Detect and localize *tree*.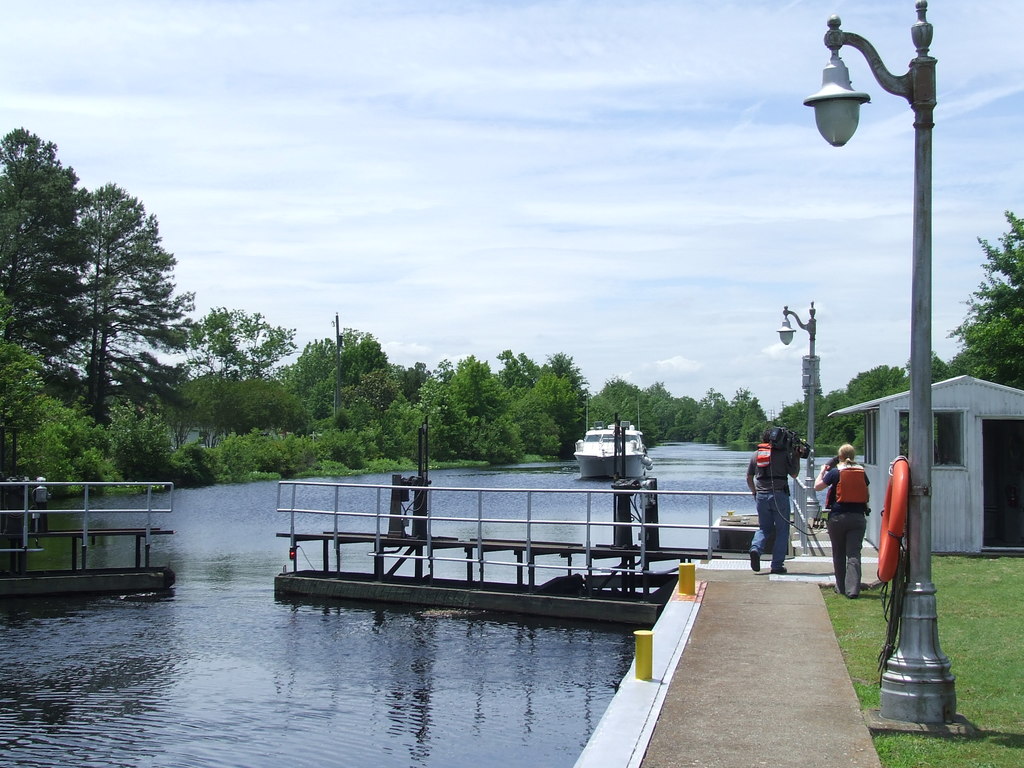
Localized at select_region(63, 179, 191, 415).
